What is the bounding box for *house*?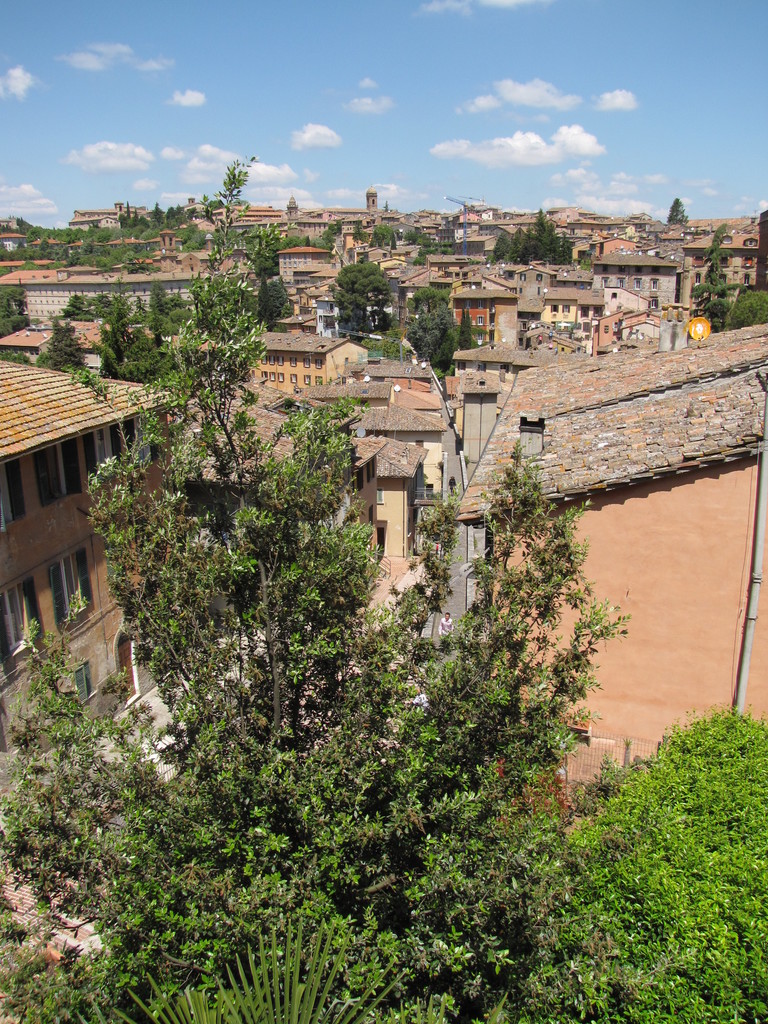
[0,360,178,778].
